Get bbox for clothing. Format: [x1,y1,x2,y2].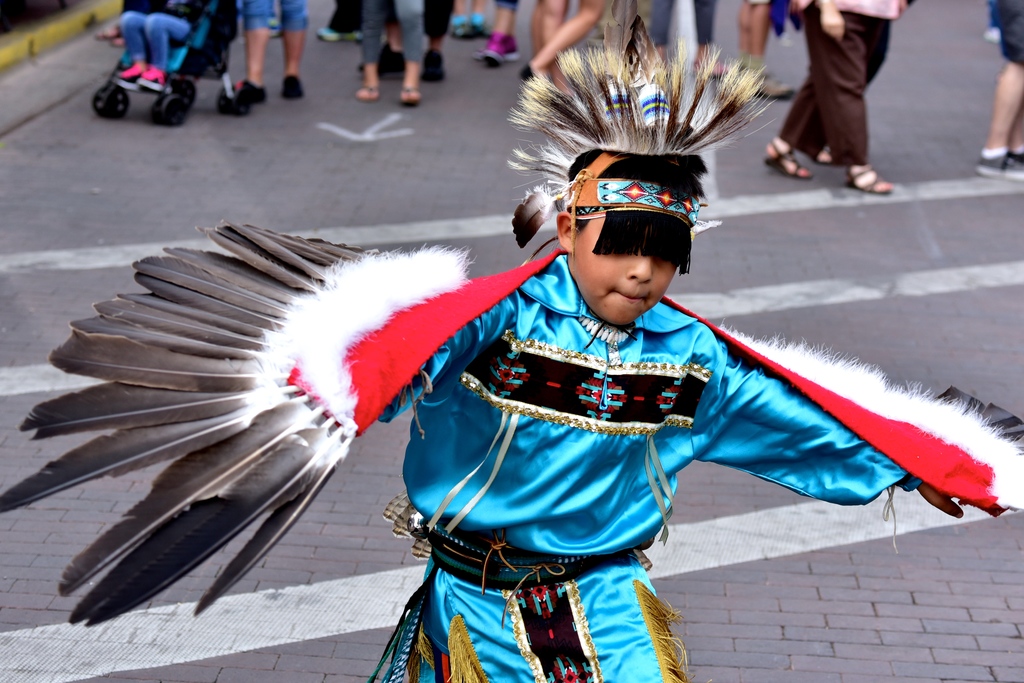
[239,0,307,37].
